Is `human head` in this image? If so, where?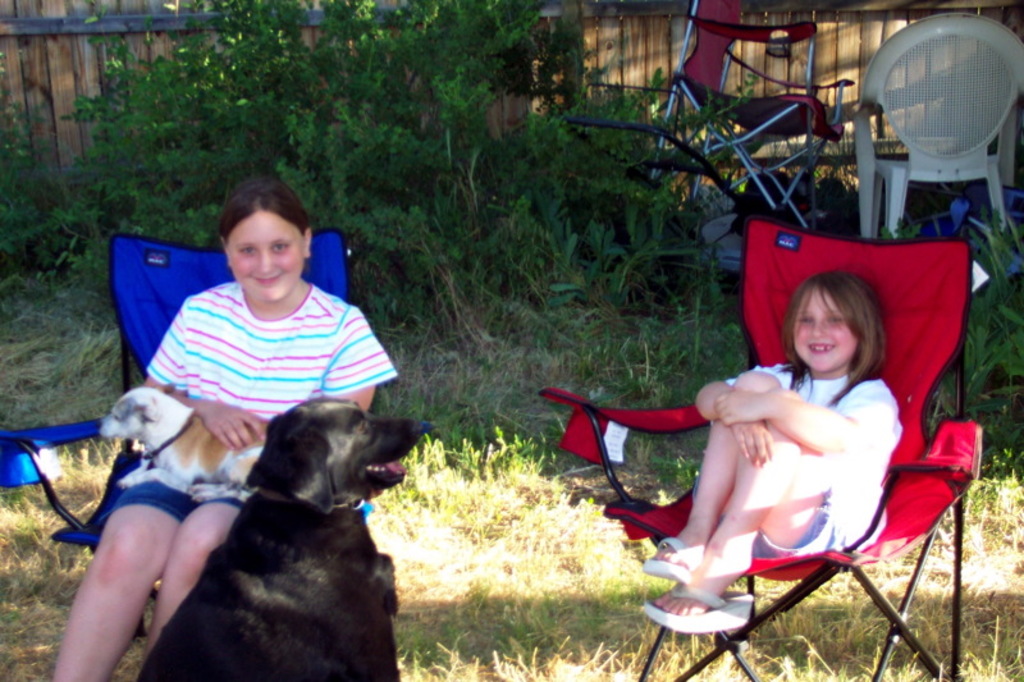
Yes, at {"x1": 212, "y1": 174, "x2": 316, "y2": 303}.
